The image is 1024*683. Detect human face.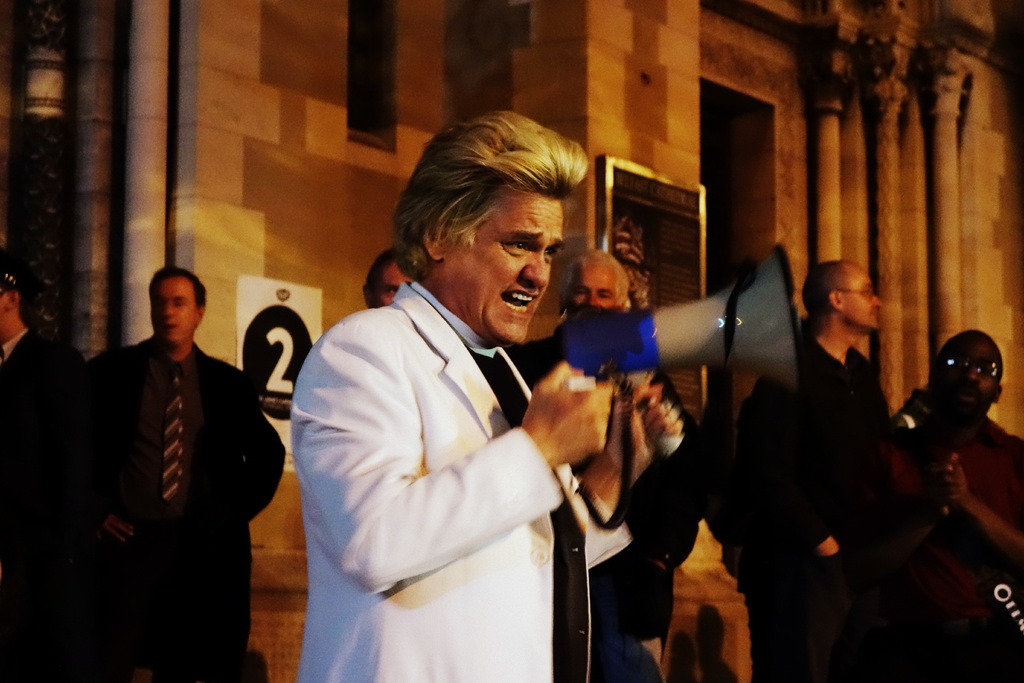
Detection: locate(449, 186, 564, 345).
